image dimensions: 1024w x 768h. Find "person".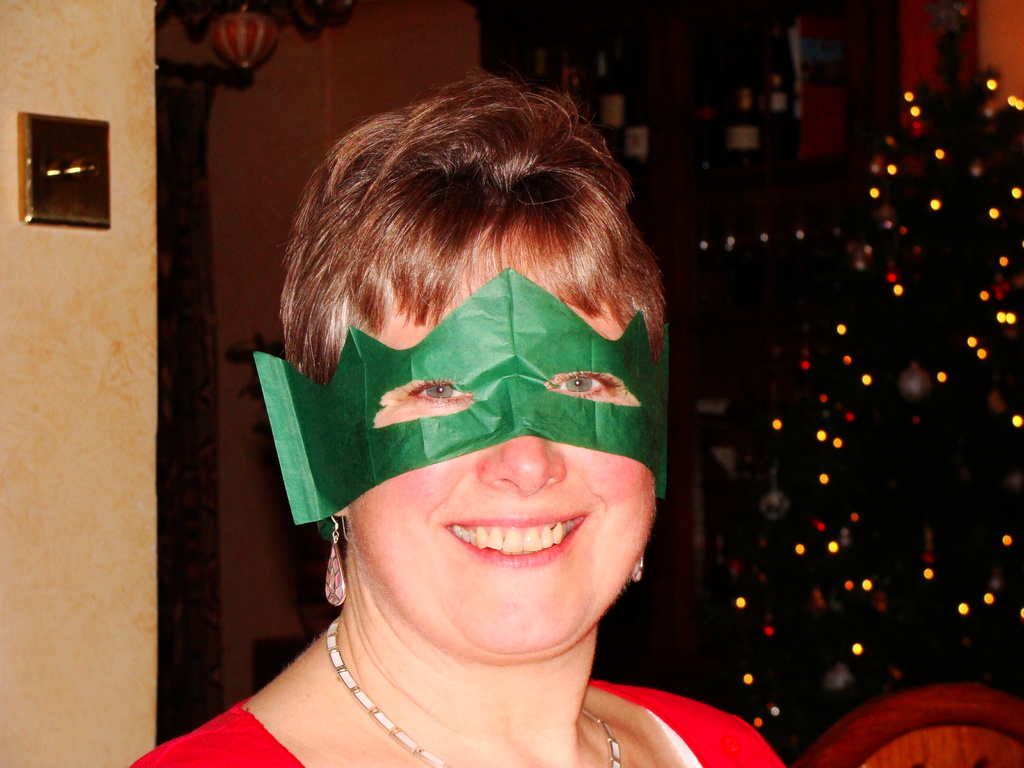
[left=129, top=69, right=785, bottom=767].
